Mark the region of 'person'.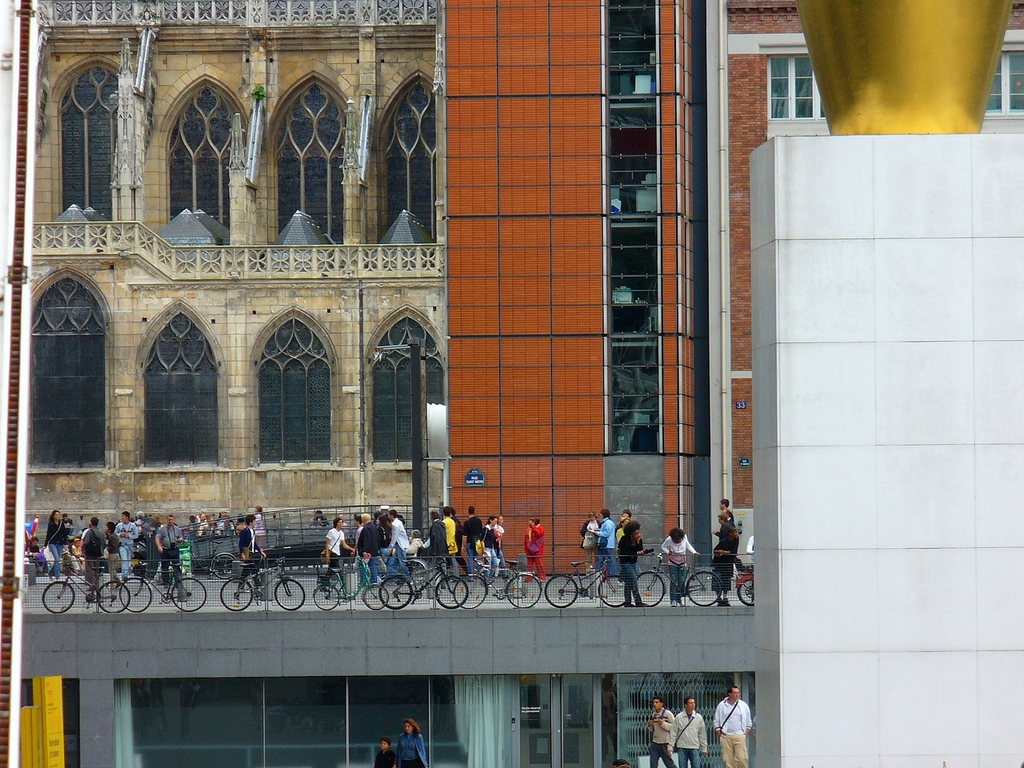
Region: x1=398, y1=718, x2=429, y2=767.
